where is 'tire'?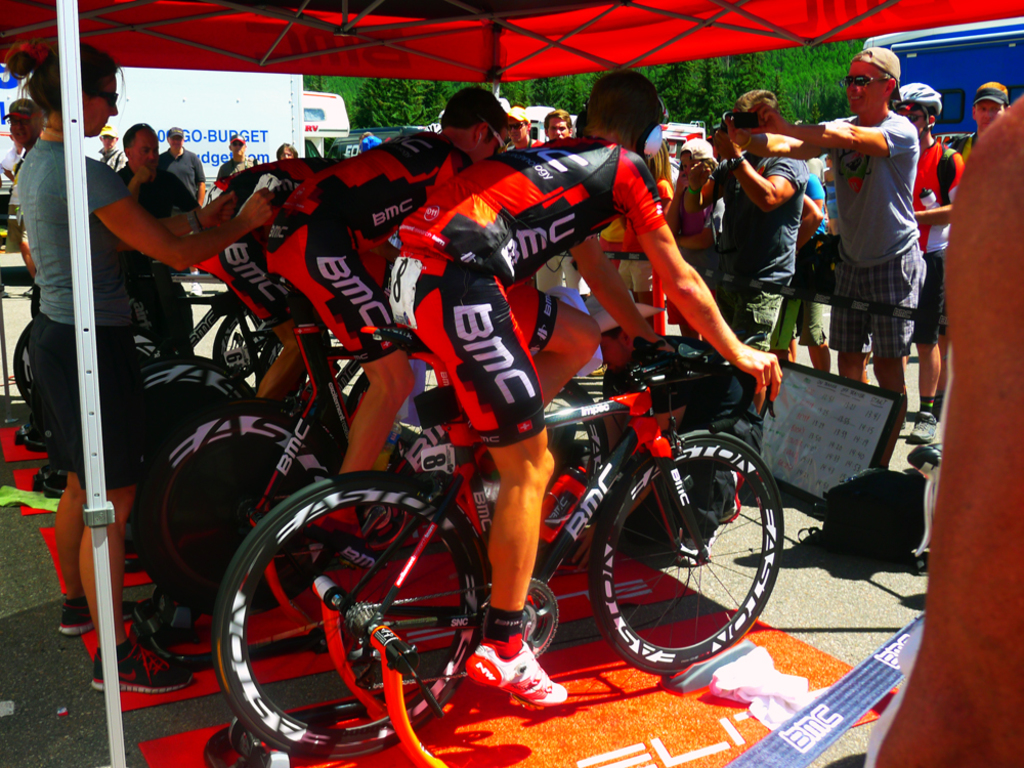
{"x1": 132, "y1": 397, "x2": 332, "y2": 610}.
